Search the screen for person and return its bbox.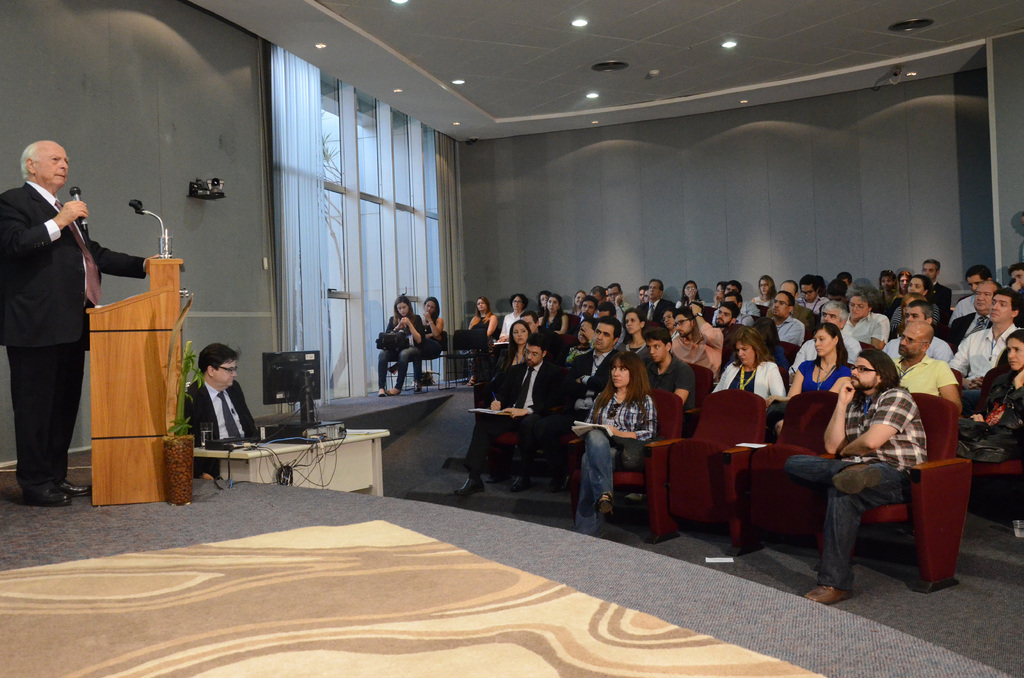
Found: rect(463, 350, 547, 497).
